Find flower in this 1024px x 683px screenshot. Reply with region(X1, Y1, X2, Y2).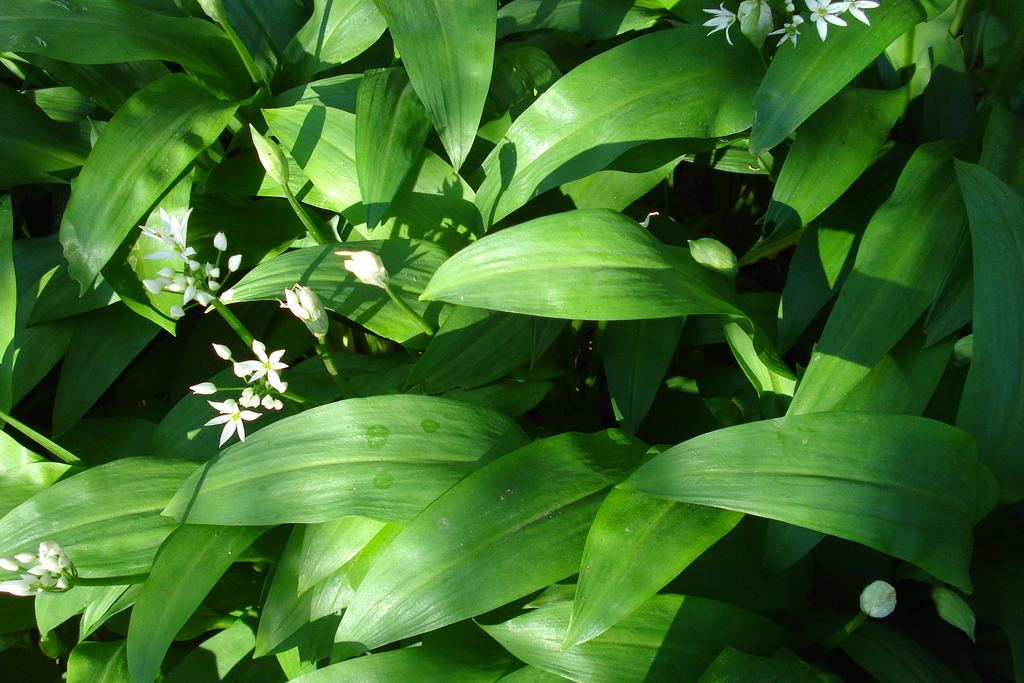
region(855, 582, 897, 620).
